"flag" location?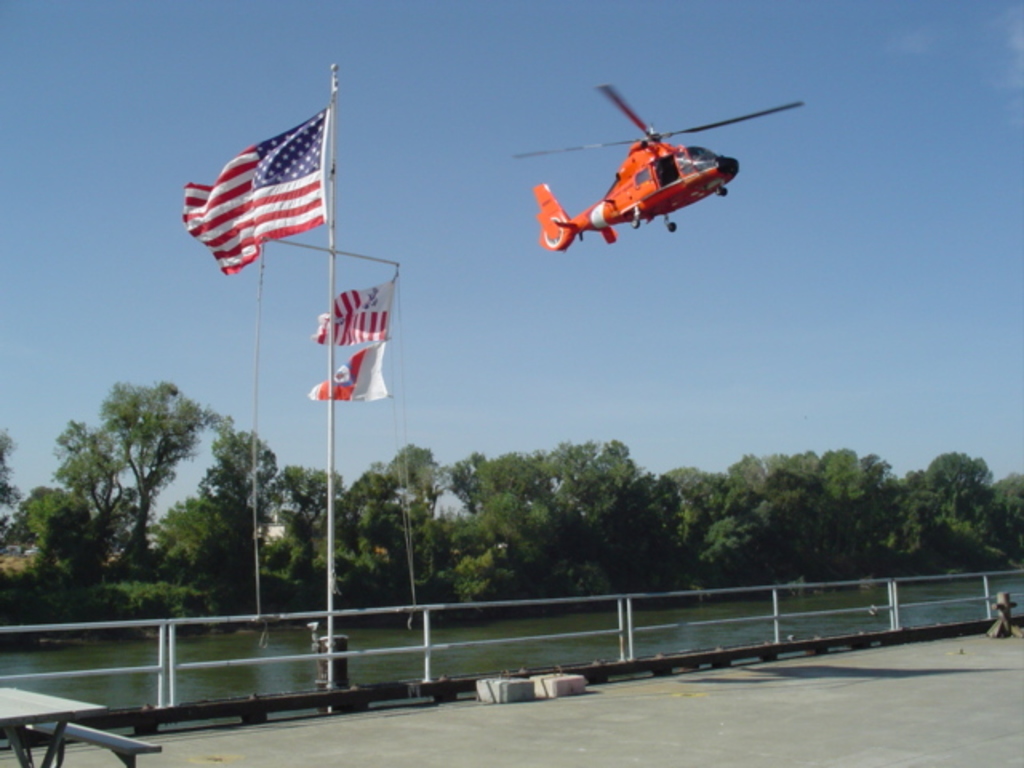
left=186, top=82, right=352, bottom=277
